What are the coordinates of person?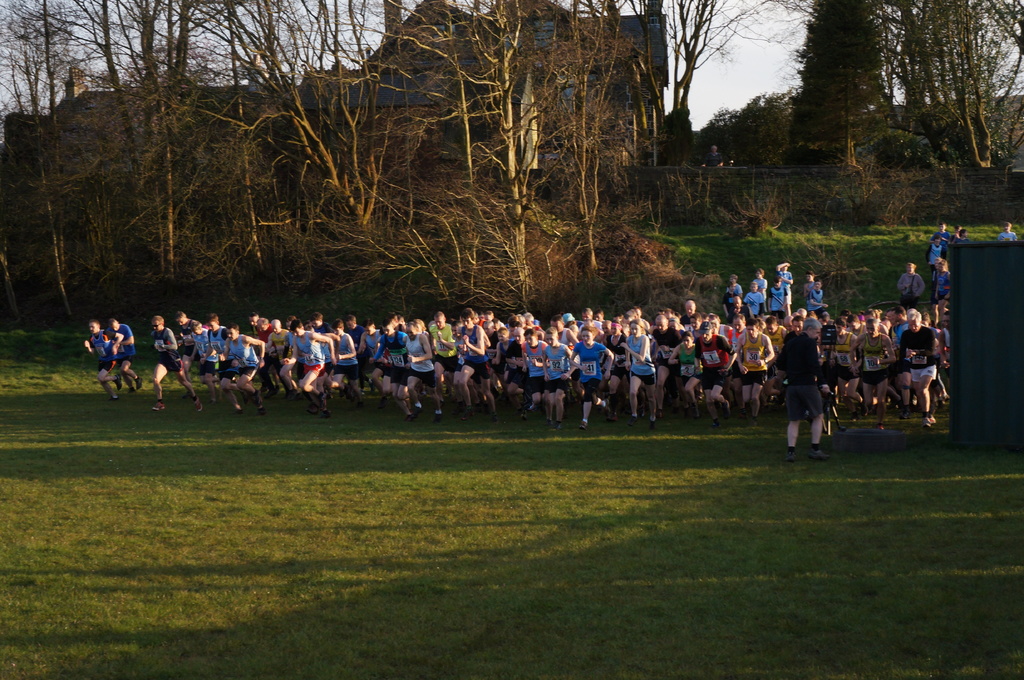
locate(677, 301, 701, 327).
